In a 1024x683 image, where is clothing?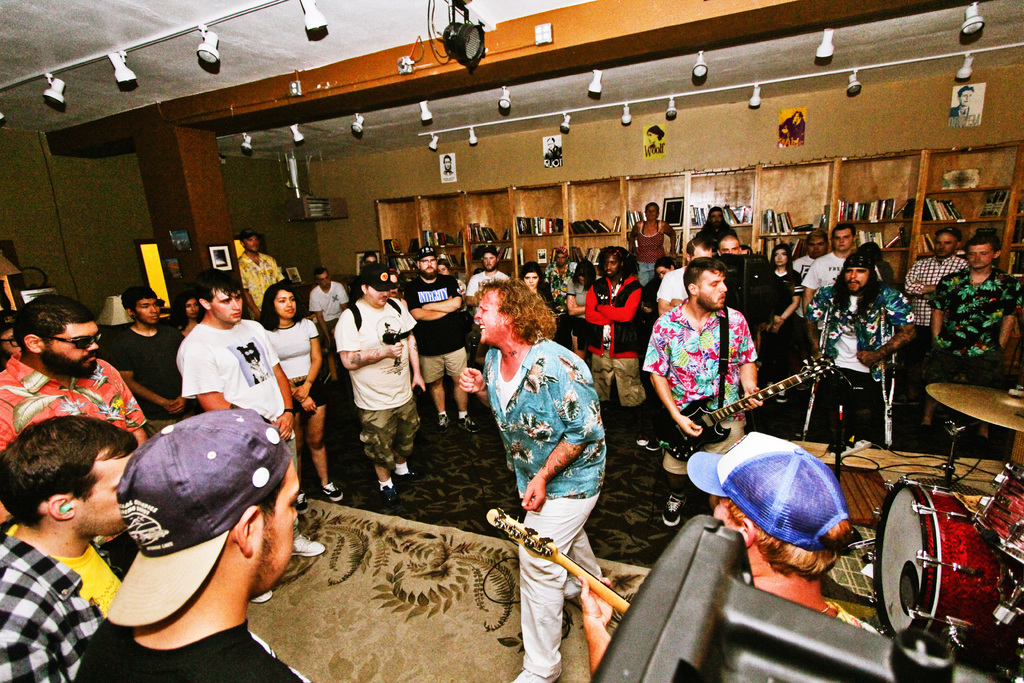
bbox=[911, 240, 970, 393].
